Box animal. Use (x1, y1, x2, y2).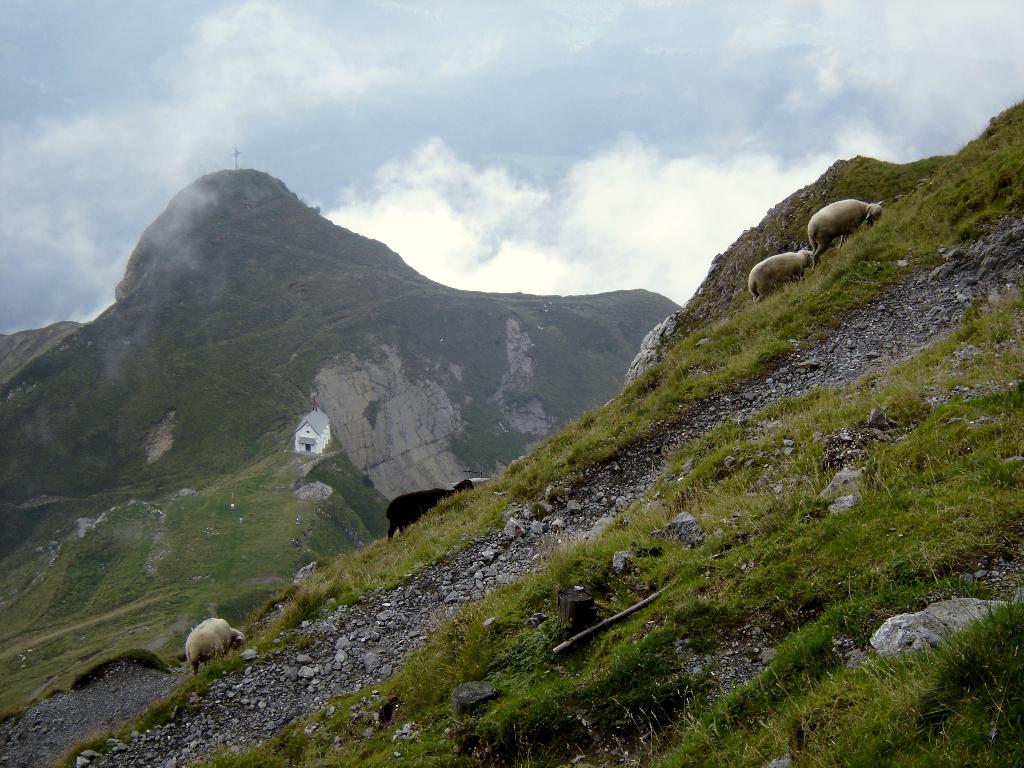
(184, 613, 244, 676).
